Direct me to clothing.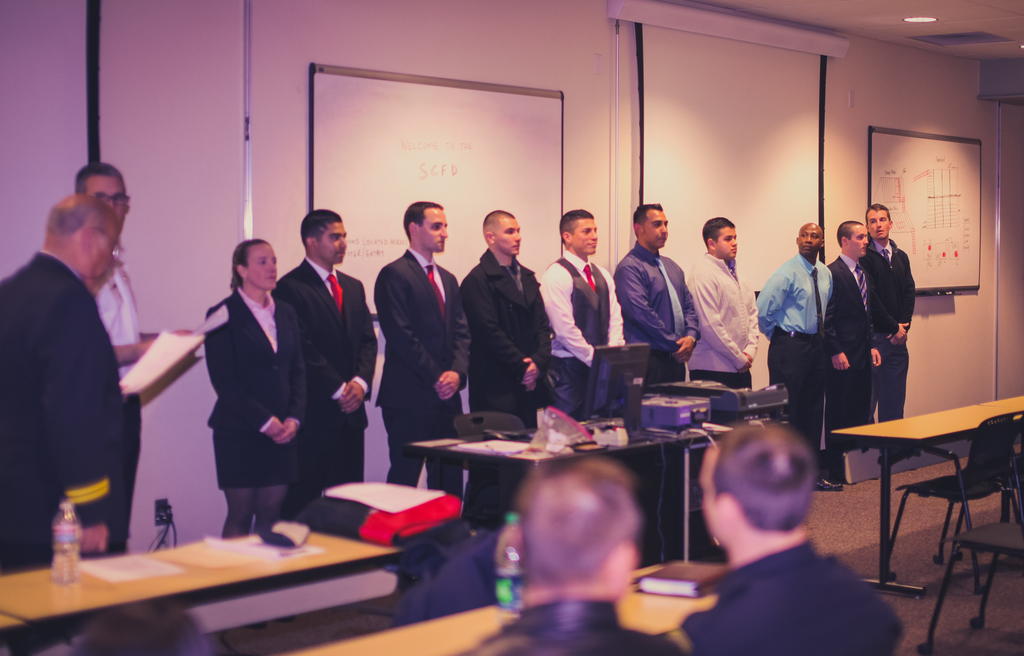
Direction: (x1=612, y1=240, x2=698, y2=387).
